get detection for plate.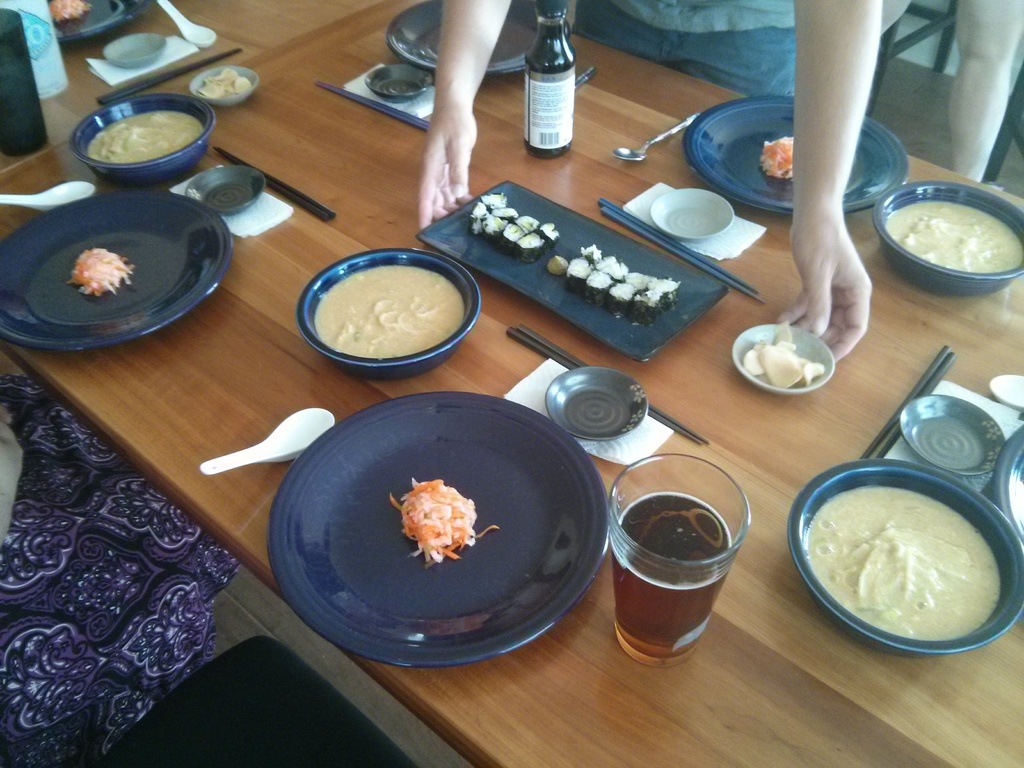
Detection: <box>358,61,429,102</box>.
